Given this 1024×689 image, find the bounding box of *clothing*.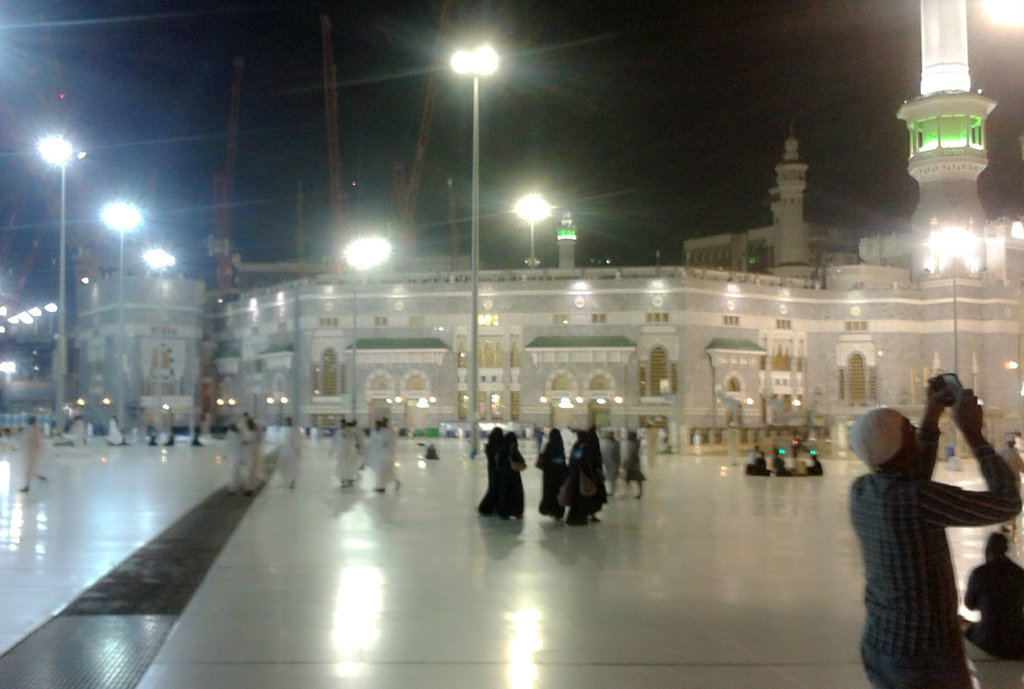
box=[598, 430, 623, 477].
